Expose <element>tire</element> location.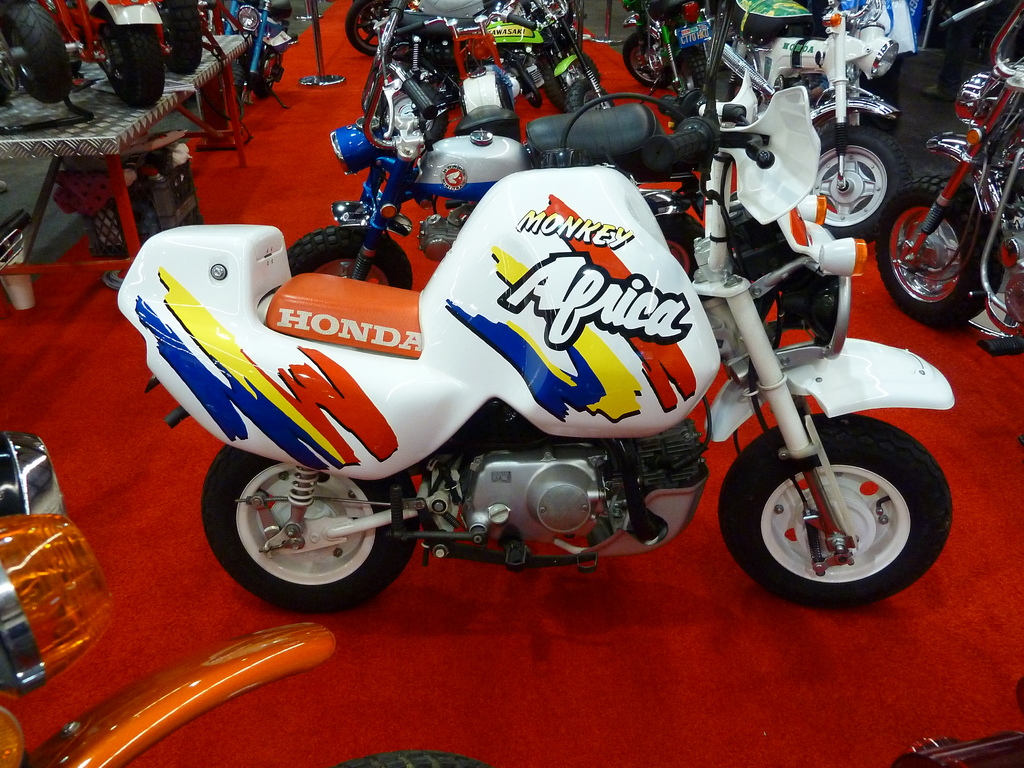
Exposed at {"x1": 816, "y1": 118, "x2": 909, "y2": 239}.
